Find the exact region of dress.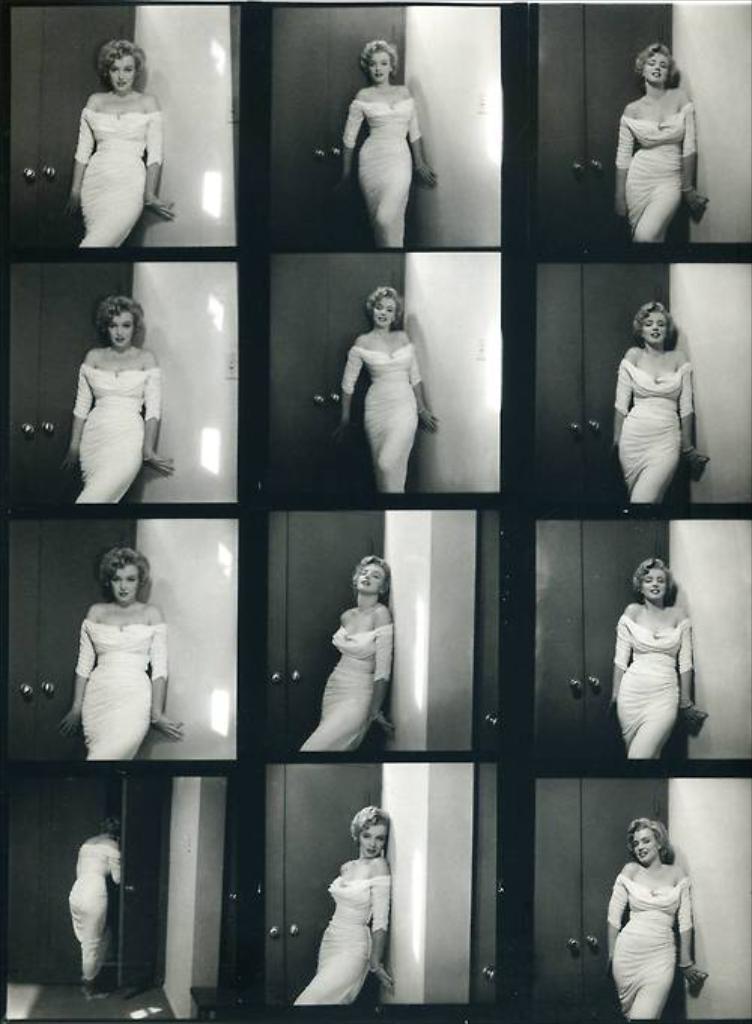
Exact region: detection(602, 872, 693, 1019).
